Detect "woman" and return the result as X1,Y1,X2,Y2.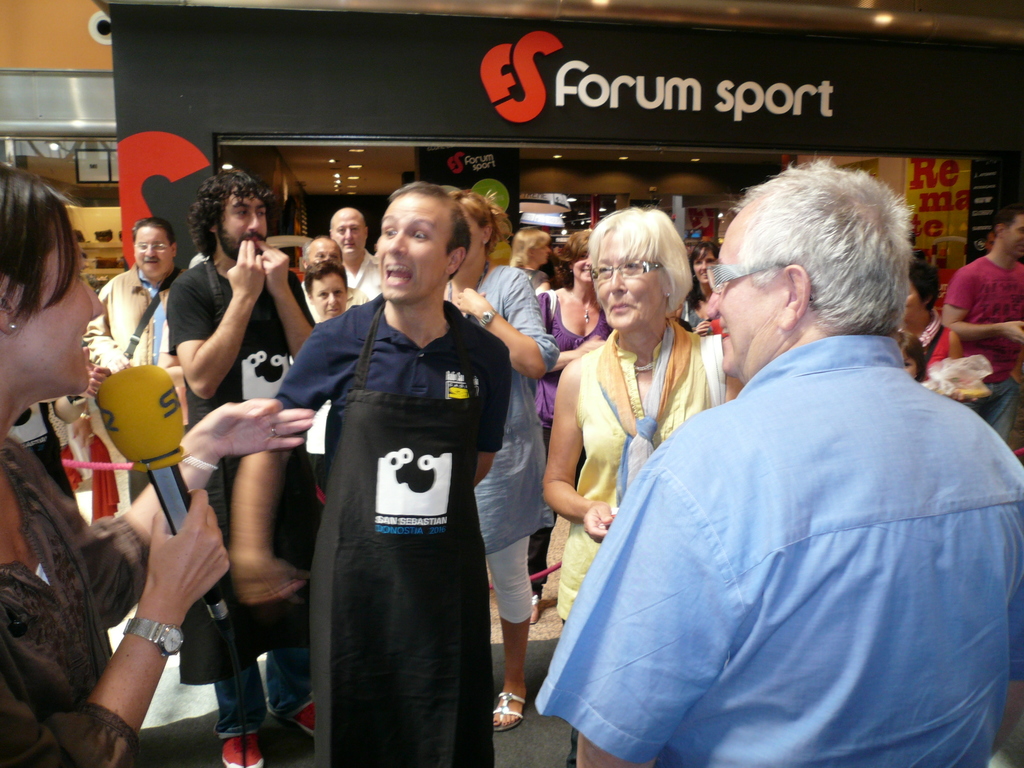
892,264,965,382.
